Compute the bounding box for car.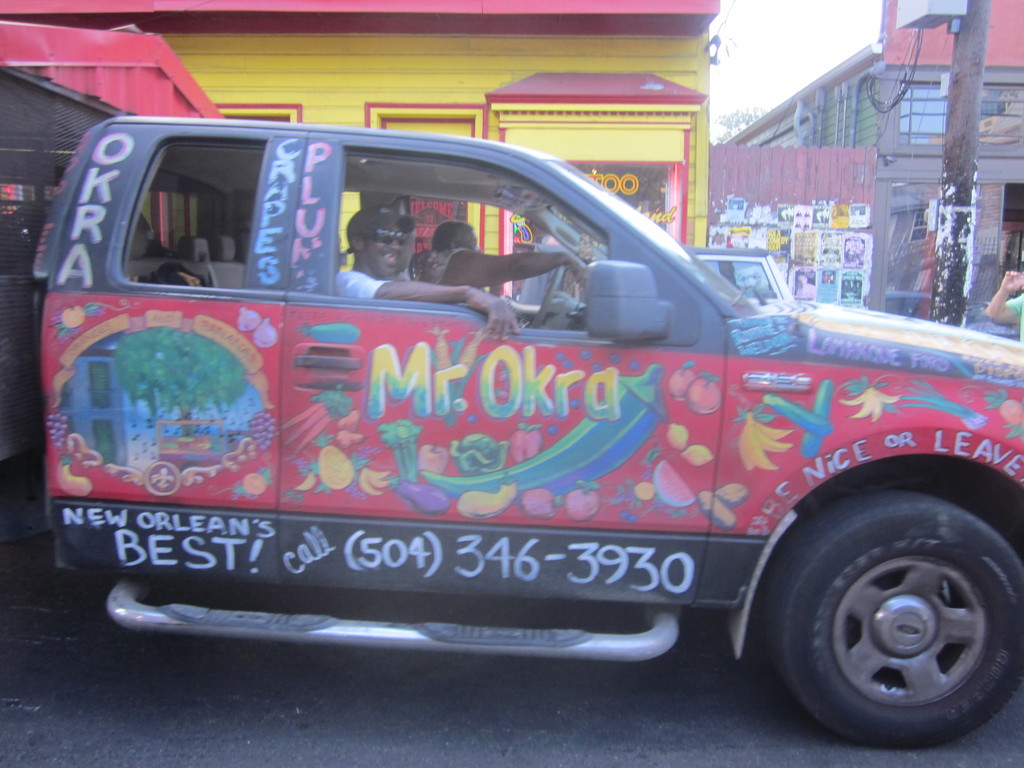
select_region(39, 108, 989, 724).
